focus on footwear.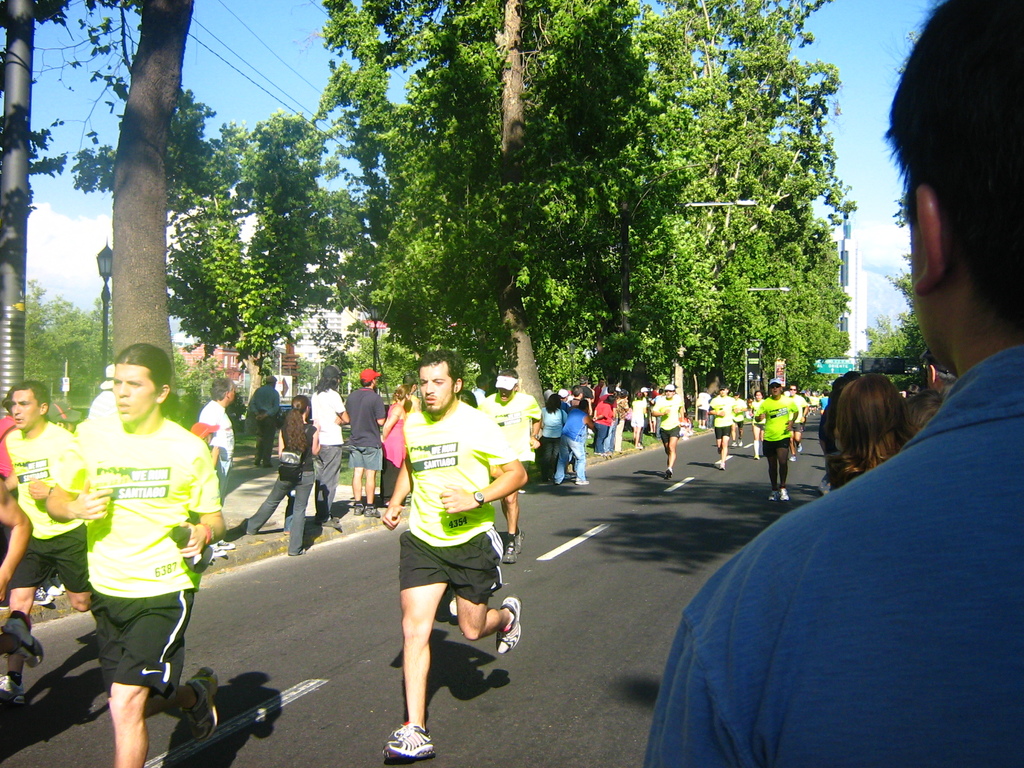
Focused at (662,467,673,479).
